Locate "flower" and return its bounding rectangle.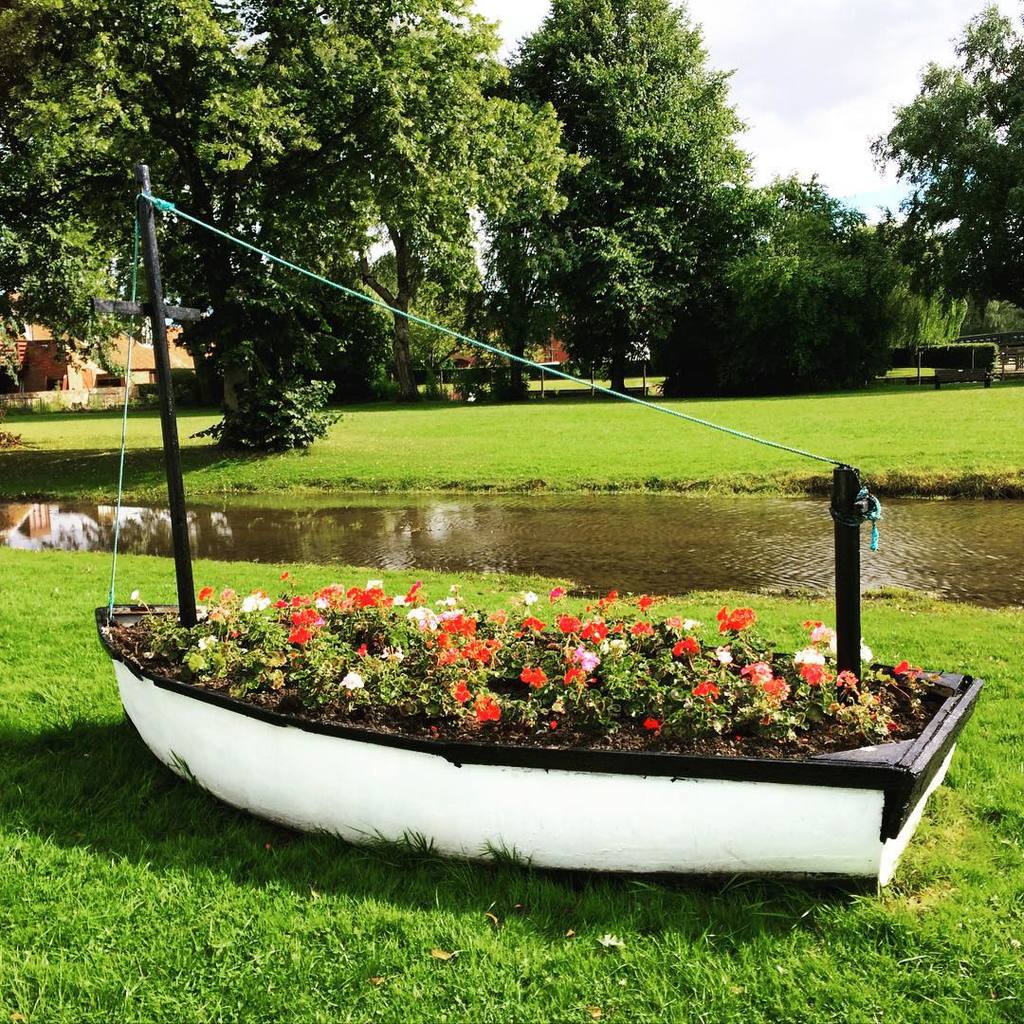
x1=639, y1=712, x2=664, y2=737.
